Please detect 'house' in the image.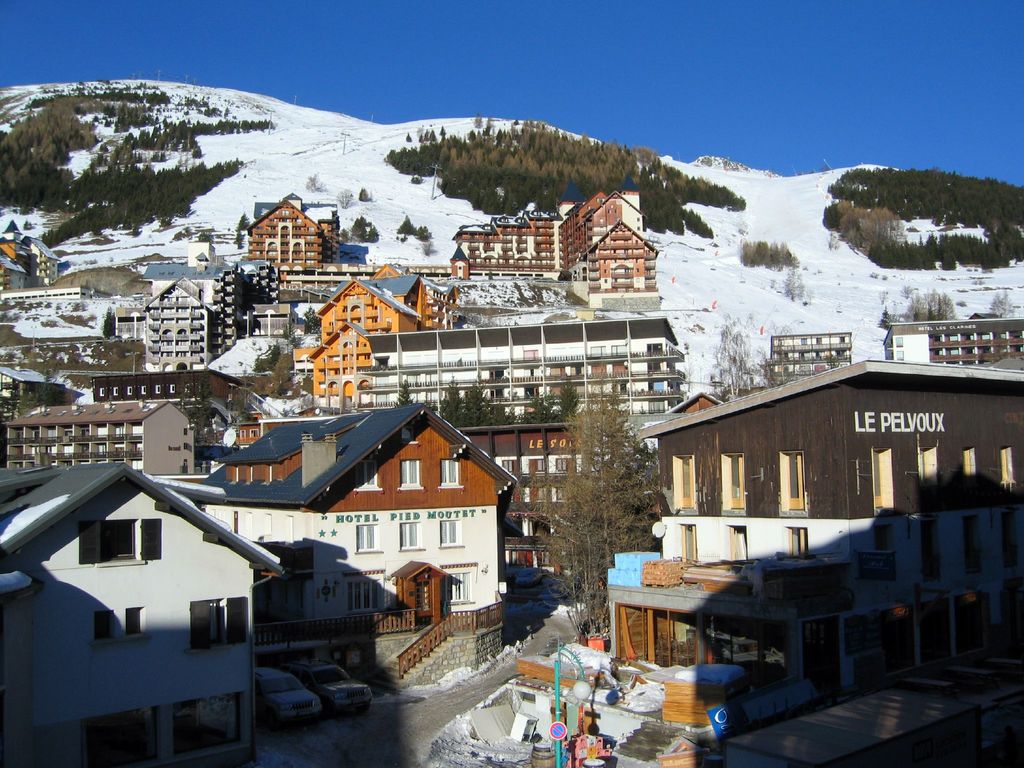
bbox=(138, 237, 280, 326).
